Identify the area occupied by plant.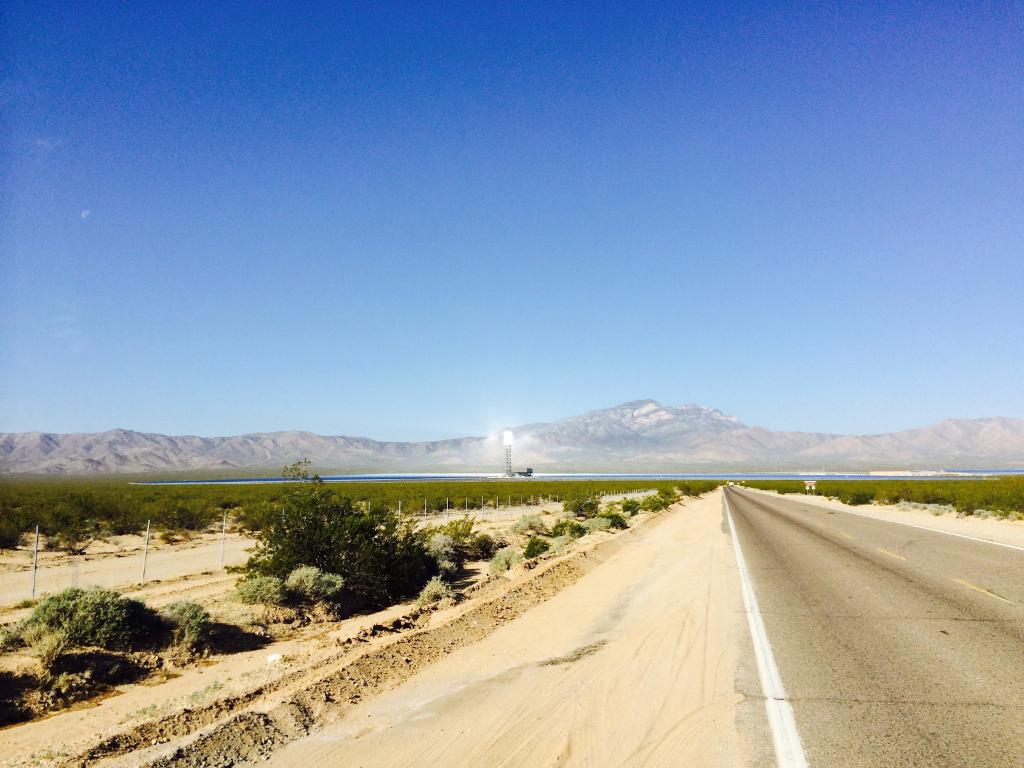
Area: l=129, t=701, r=160, b=716.
